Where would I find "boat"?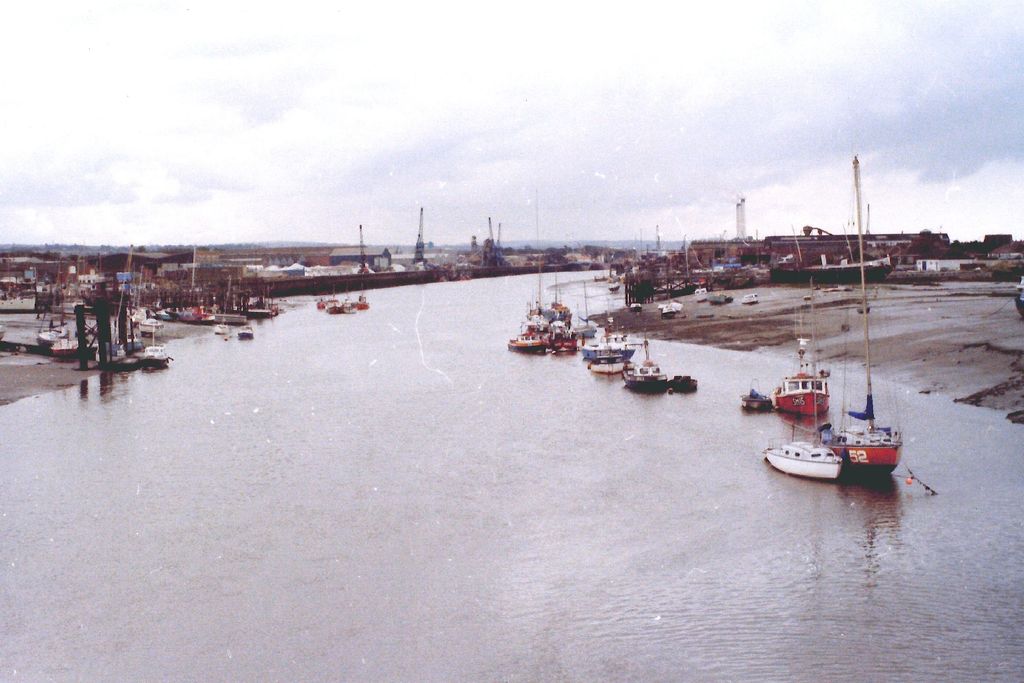
At box(502, 320, 561, 354).
